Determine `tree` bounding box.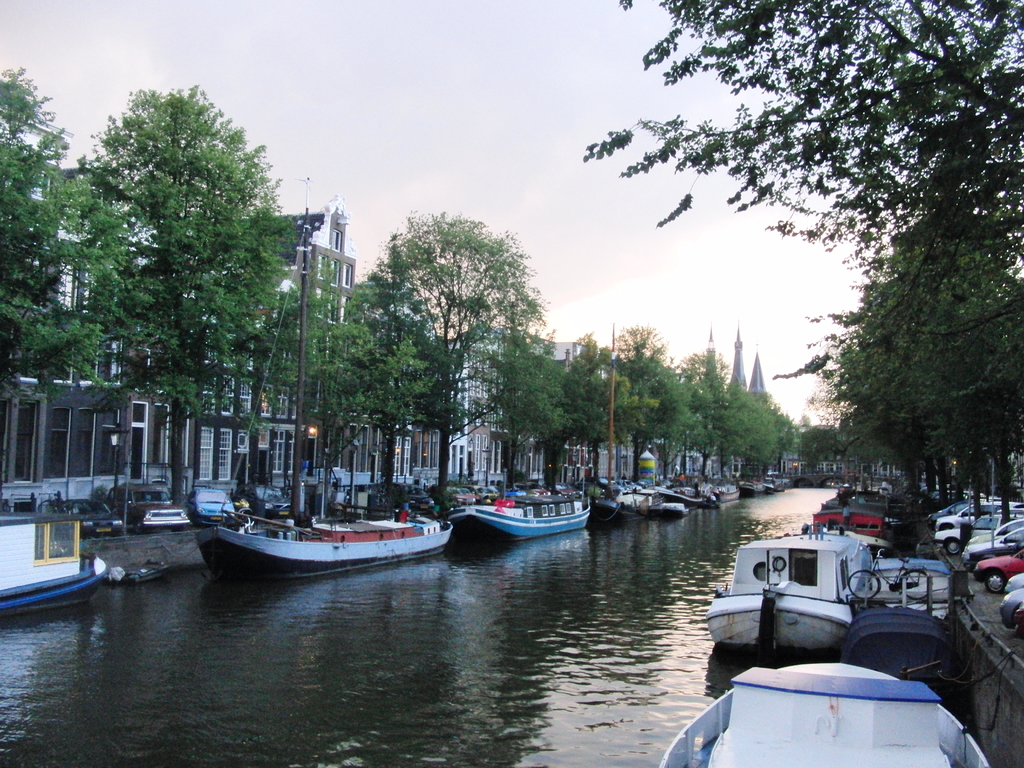
Determined: pyautogui.locateOnScreen(796, 417, 812, 431).
